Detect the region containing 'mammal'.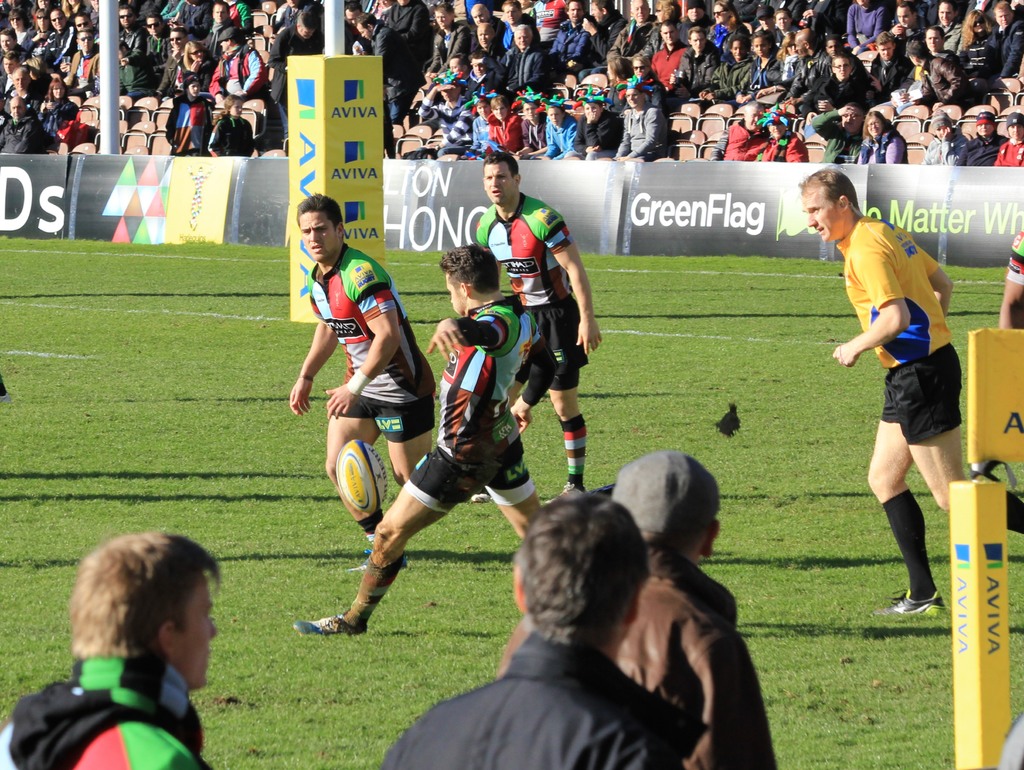
[x1=733, y1=28, x2=786, y2=110].
